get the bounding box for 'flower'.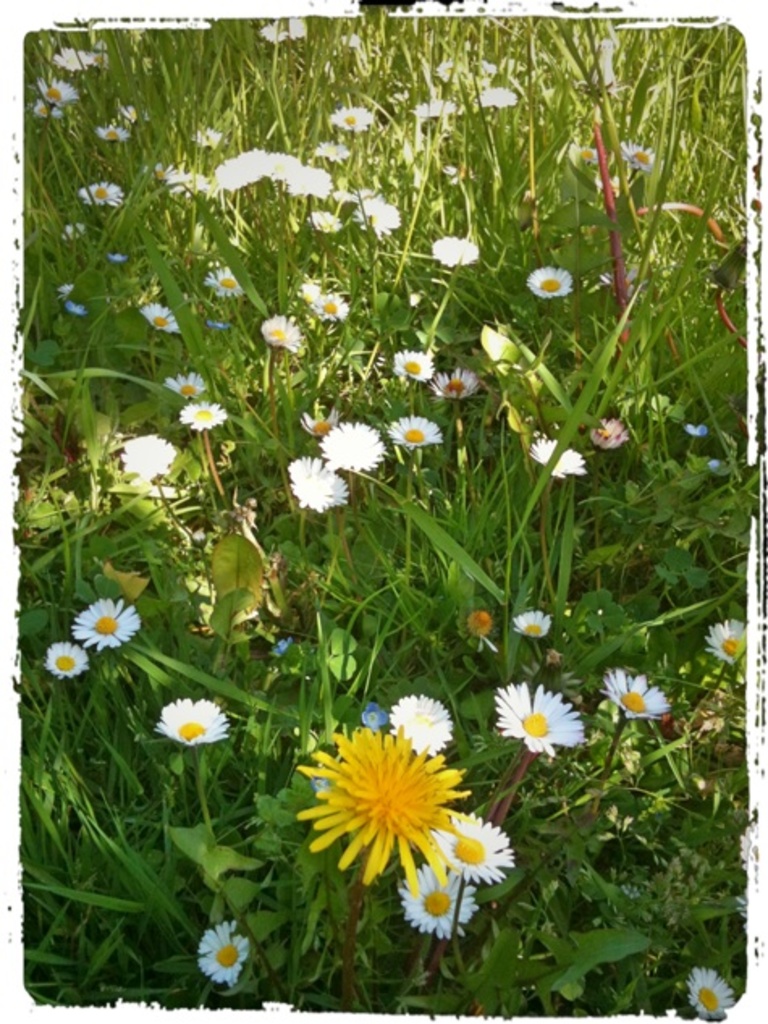
(176, 396, 234, 424).
